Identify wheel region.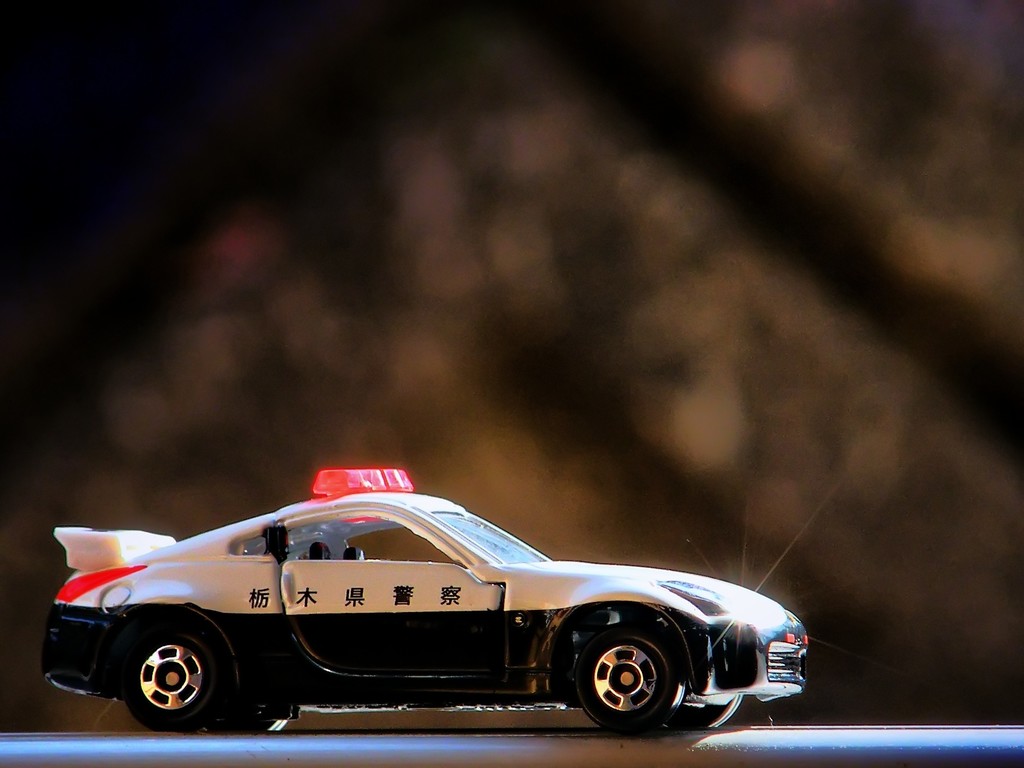
Region: <region>568, 627, 684, 735</region>.
